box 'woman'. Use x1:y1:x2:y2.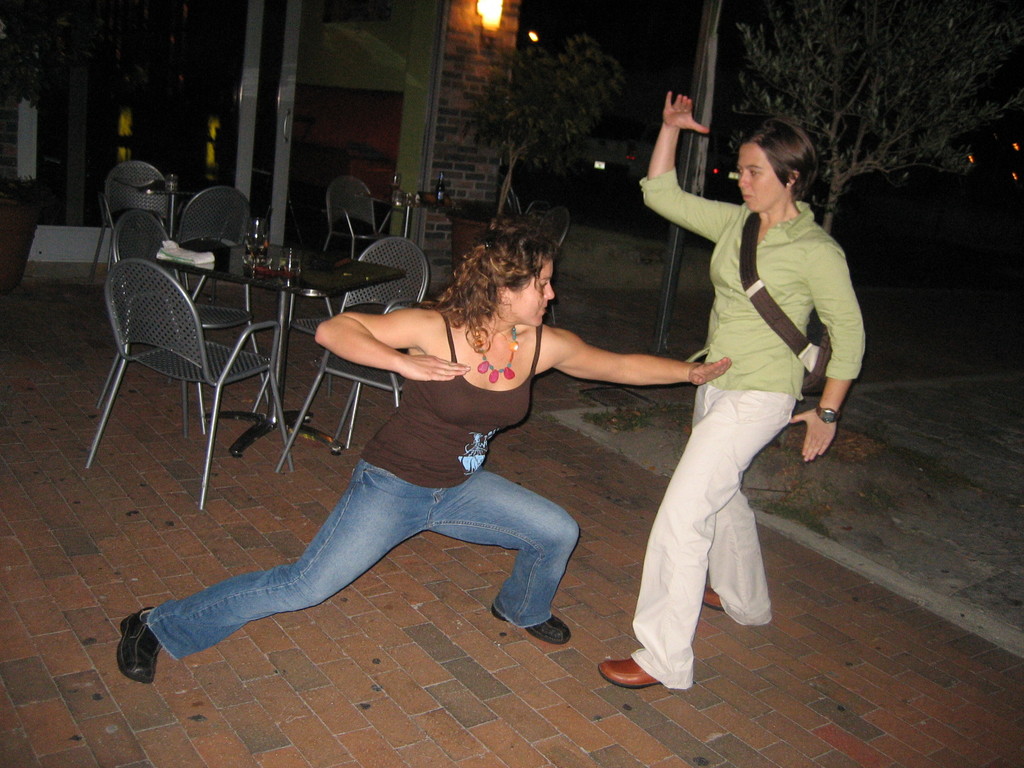
116:212:732:688.
